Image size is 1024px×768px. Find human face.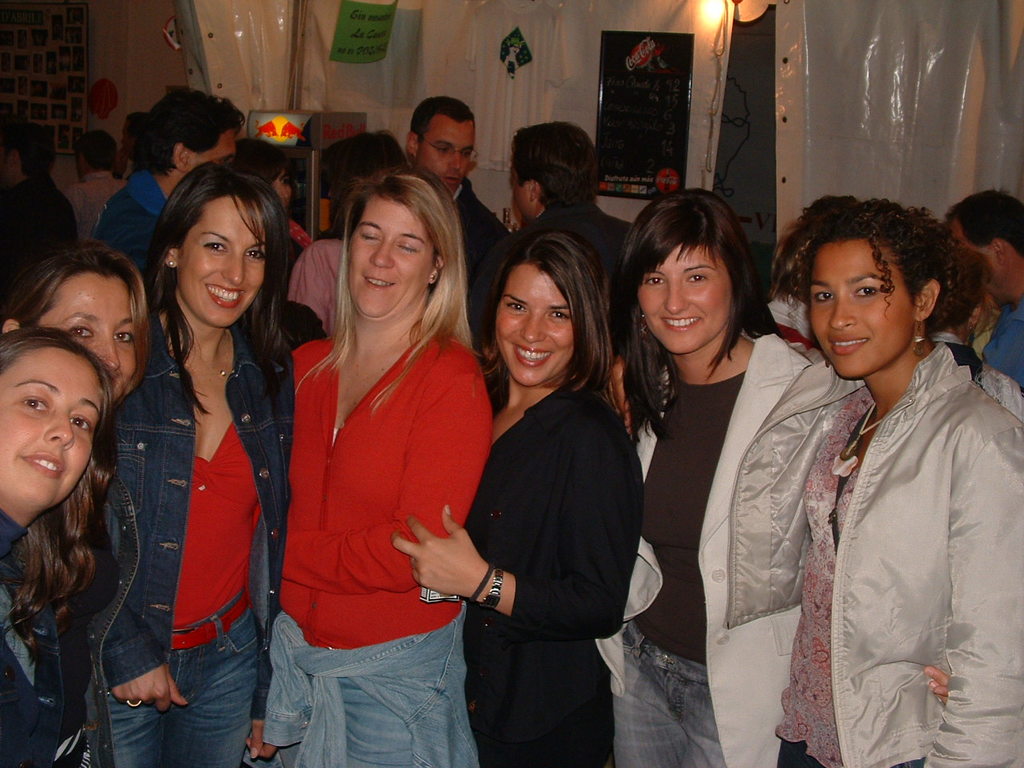
<bbox>181, 194, 263, 330</bbox>.
